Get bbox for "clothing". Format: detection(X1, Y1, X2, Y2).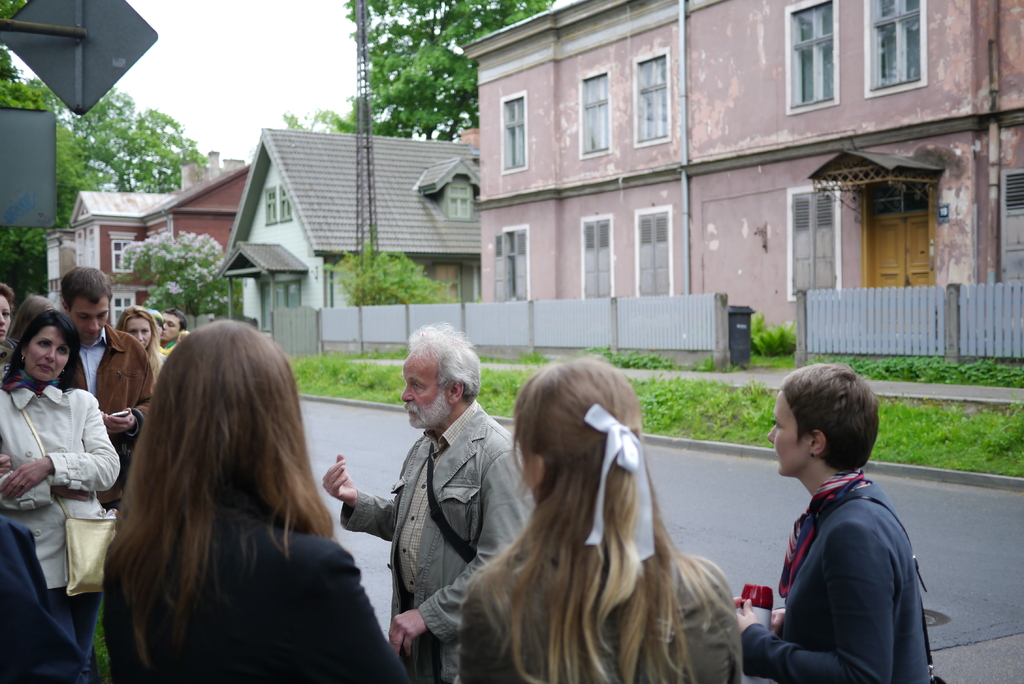
detection(61, 315, 157, 461).
